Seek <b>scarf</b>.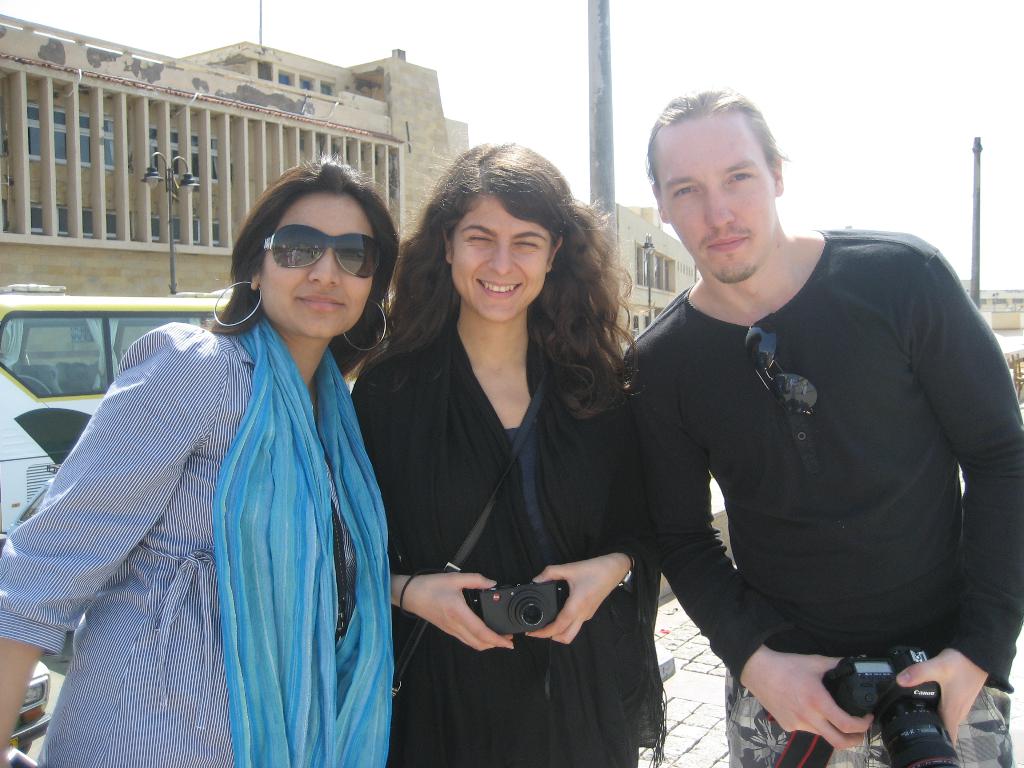
bbox=[211, 312, 395, 767].
